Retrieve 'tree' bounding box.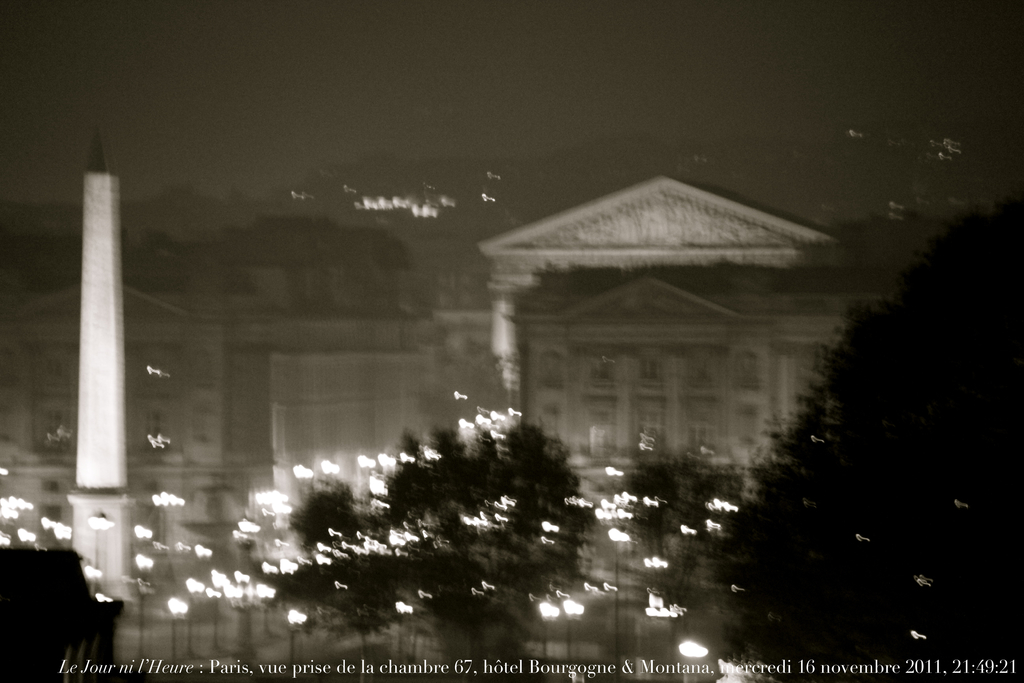
Bounding box: (710,213,1023,682).
